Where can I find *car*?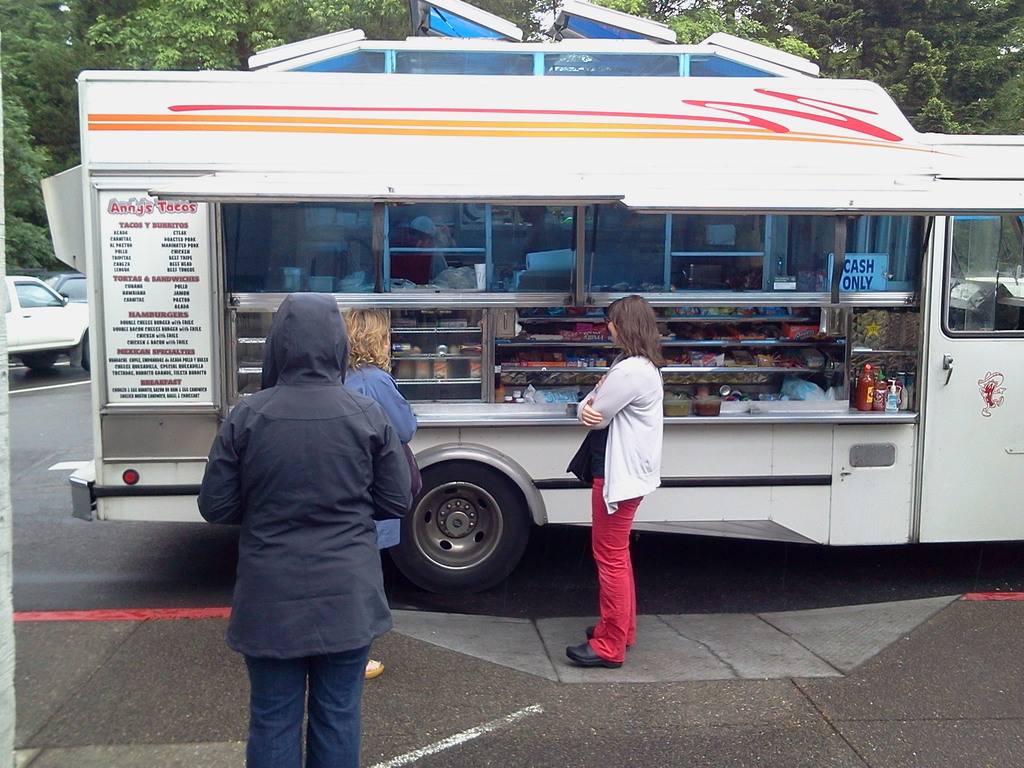
You can find it at select_region(935, 271, 1023, 327).
